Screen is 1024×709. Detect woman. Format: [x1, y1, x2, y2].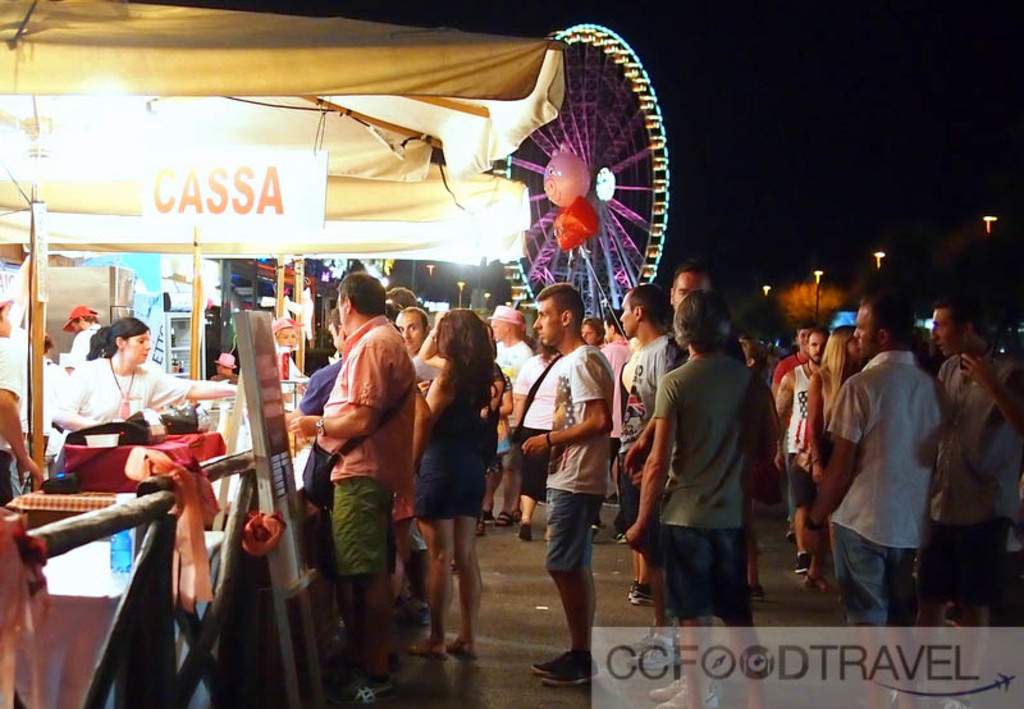
[579, 315, 605, 348].
